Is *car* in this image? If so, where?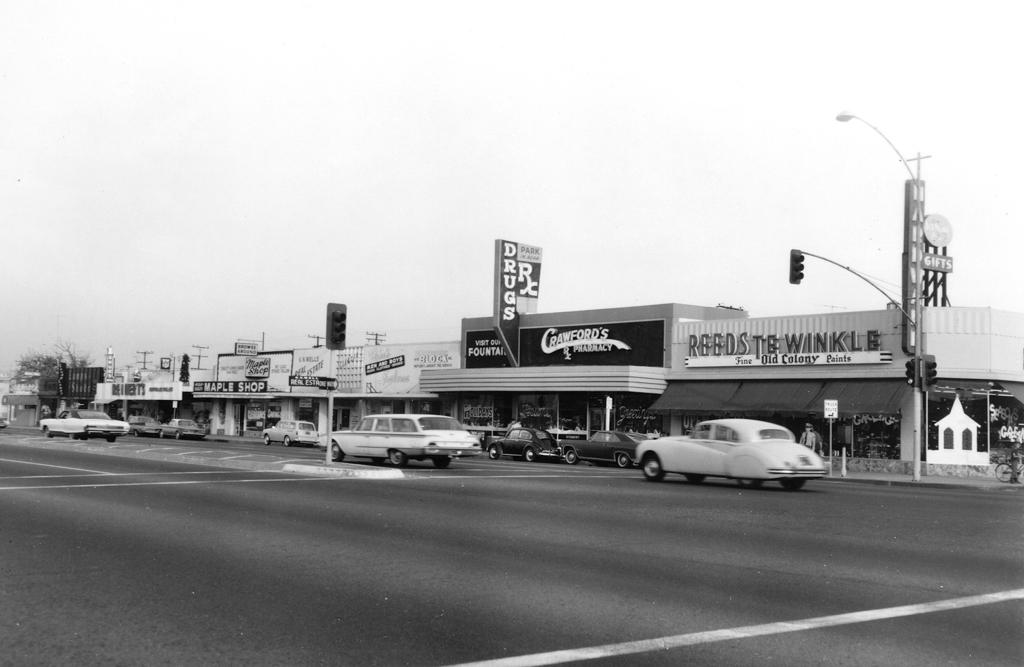
Yes, at <box>562,432,649,467</box>.
